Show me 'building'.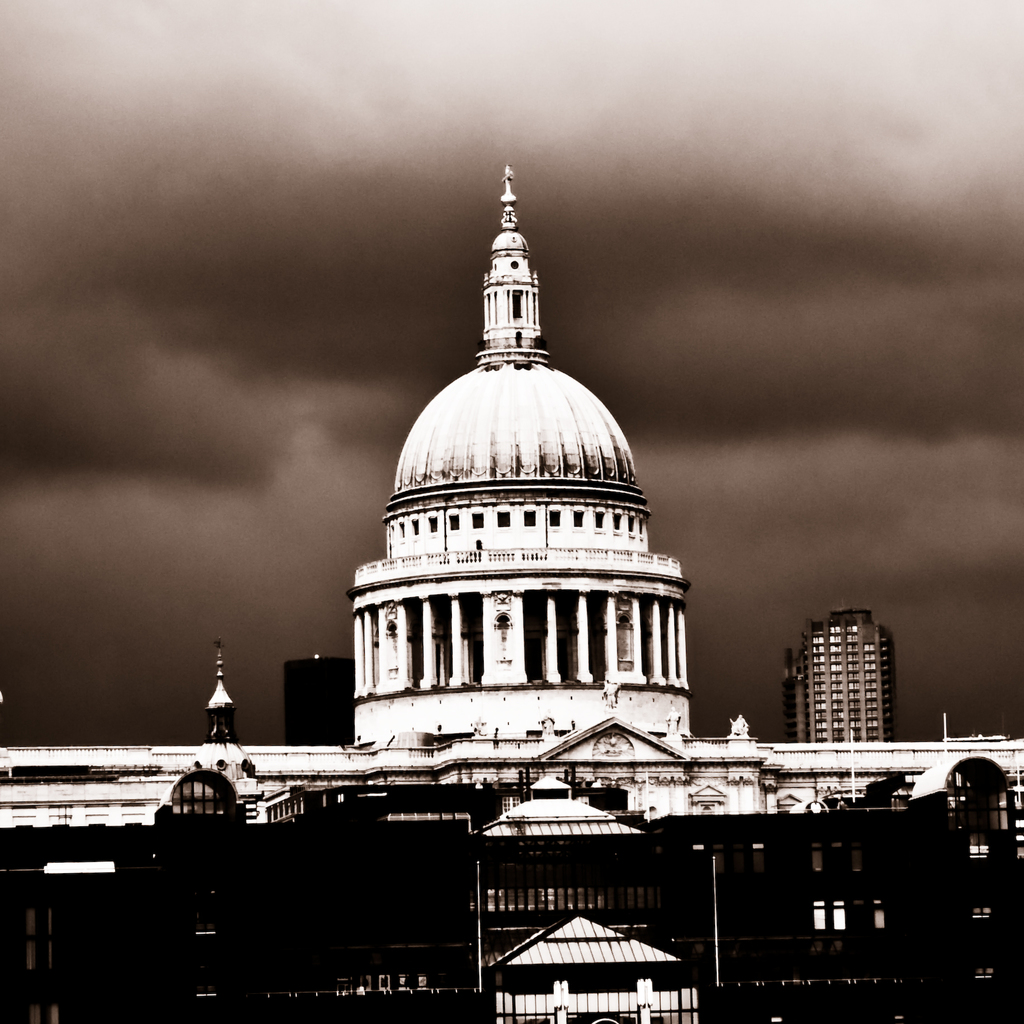
'building' is here: crop(783, 608, 895, 743).
